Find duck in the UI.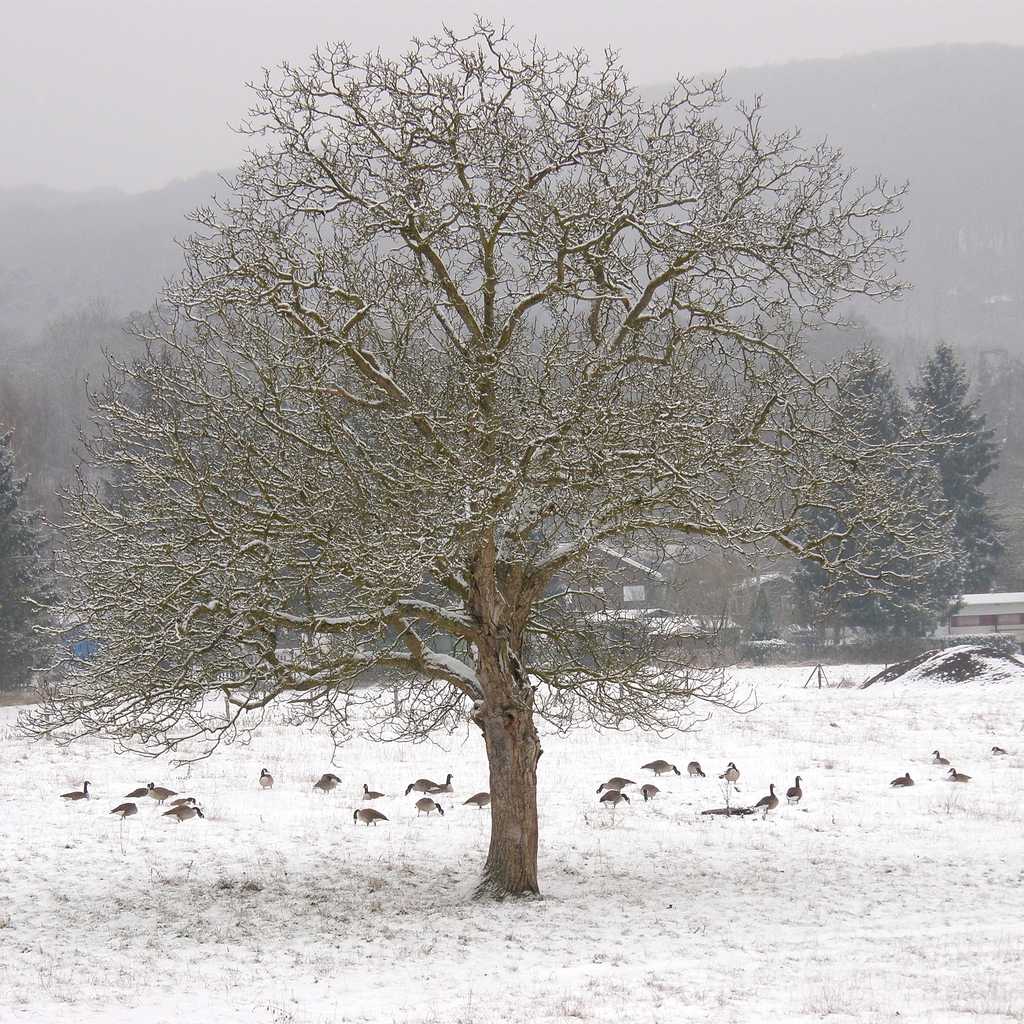
UI element at crop(349, 804, 386, 825).
